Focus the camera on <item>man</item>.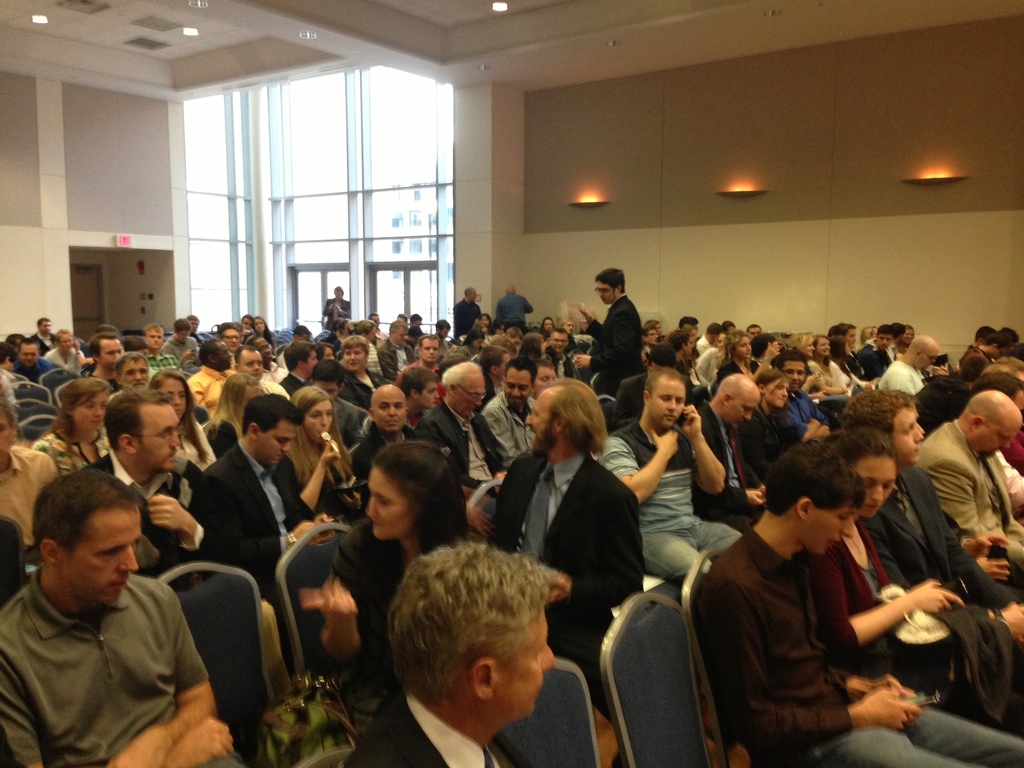
Focus region: bbox=[474, 344, 513, 400].
